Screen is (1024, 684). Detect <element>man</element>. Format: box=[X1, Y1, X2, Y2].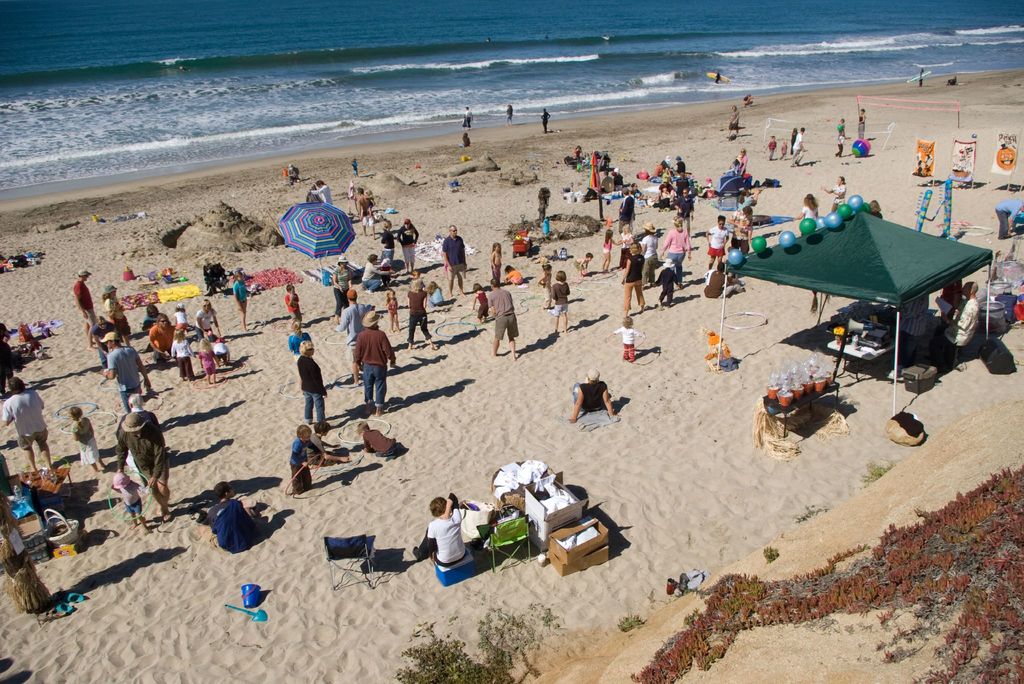
box=[671, 156, 685, 176].
